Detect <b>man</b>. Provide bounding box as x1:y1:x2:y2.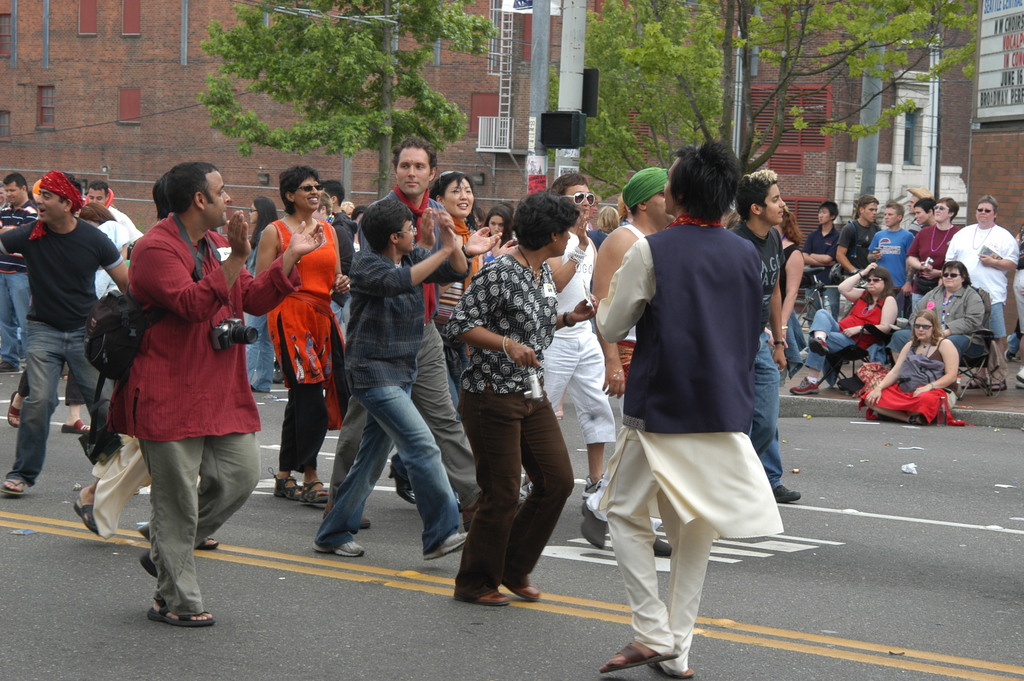
909:197:960:311.
